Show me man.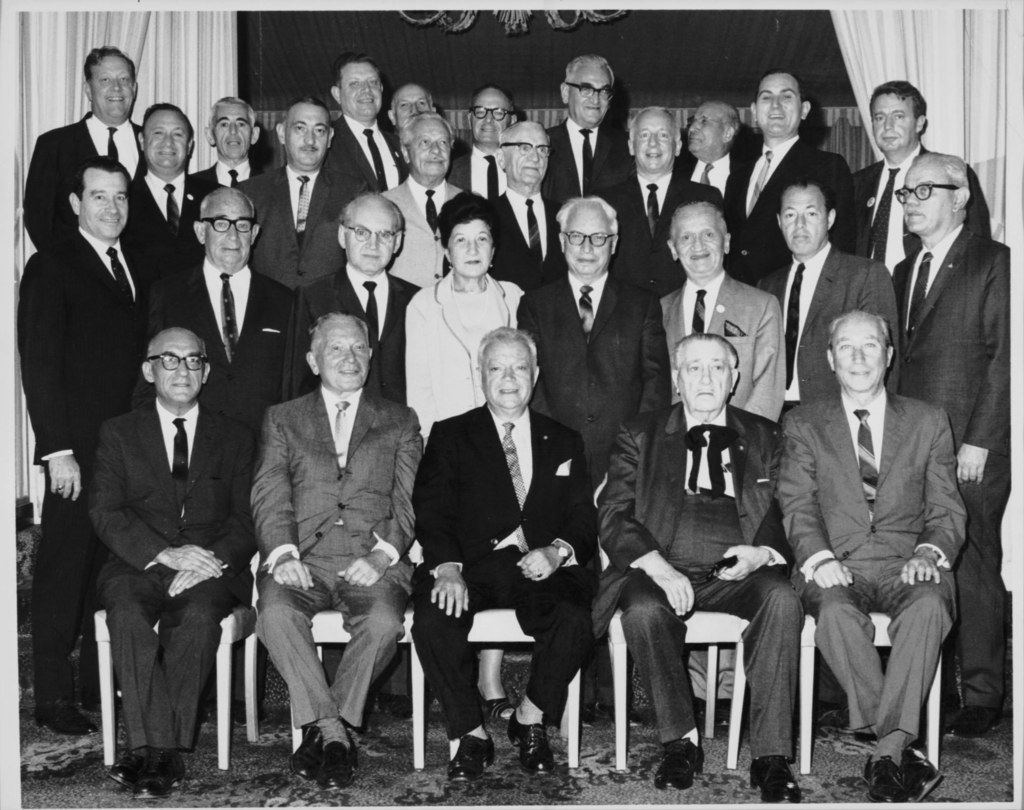
man is here: region(231, 285, 425, 782).
